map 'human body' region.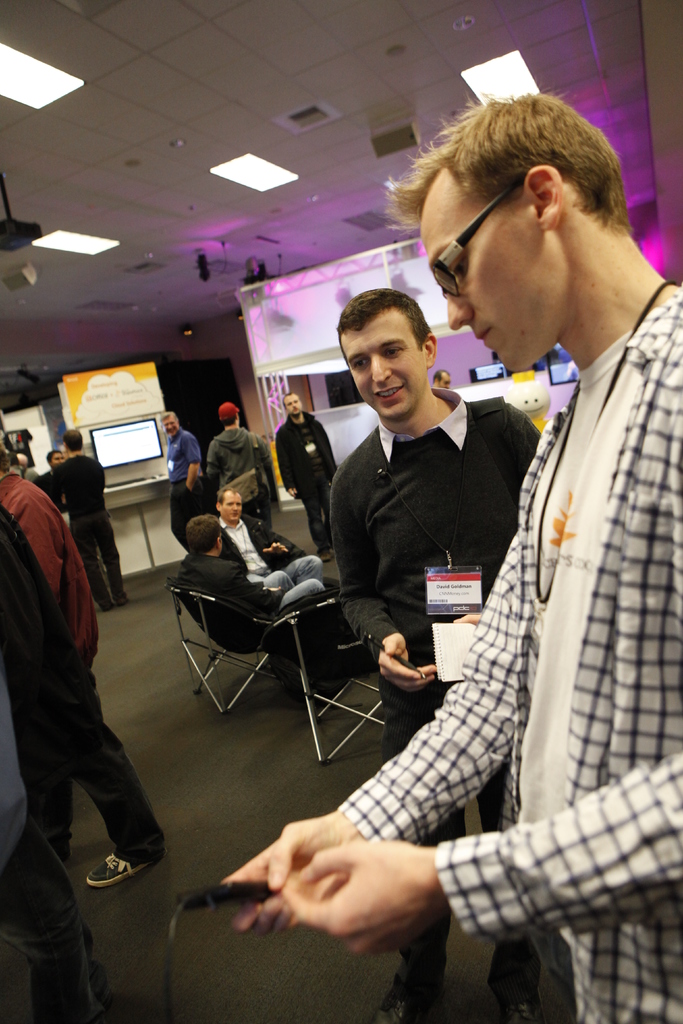
Mapped to {"left": 331, "top": 386, "right": 541, "bottom": 1023}.
